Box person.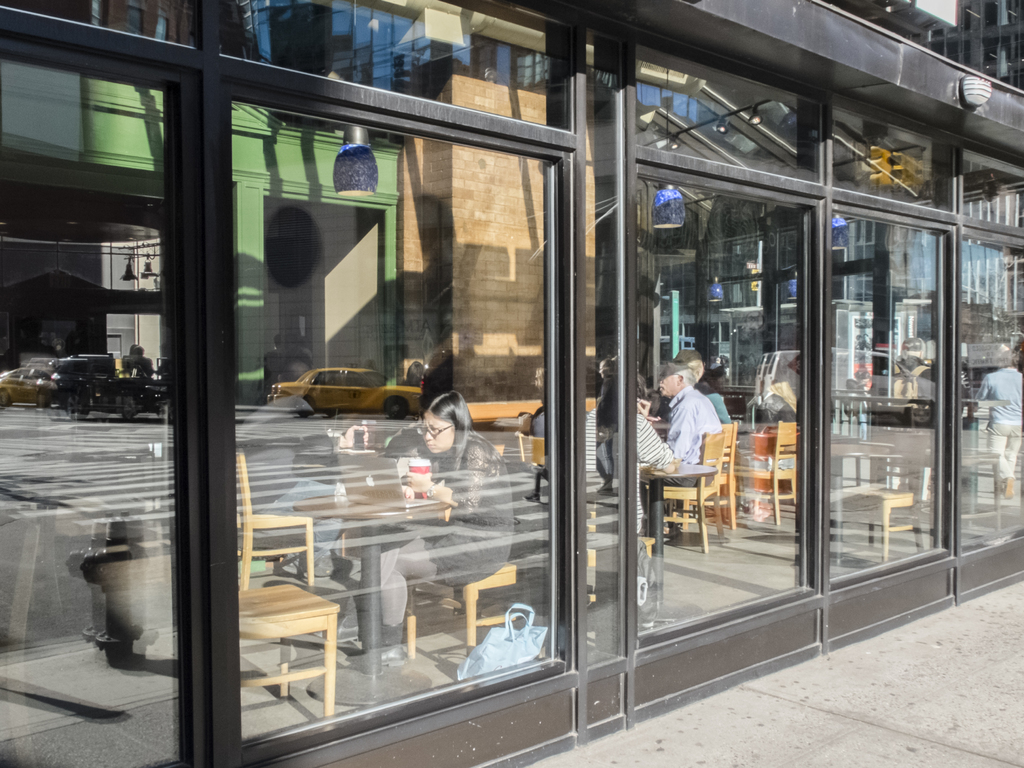
rect(354, 388, 530, 660).
